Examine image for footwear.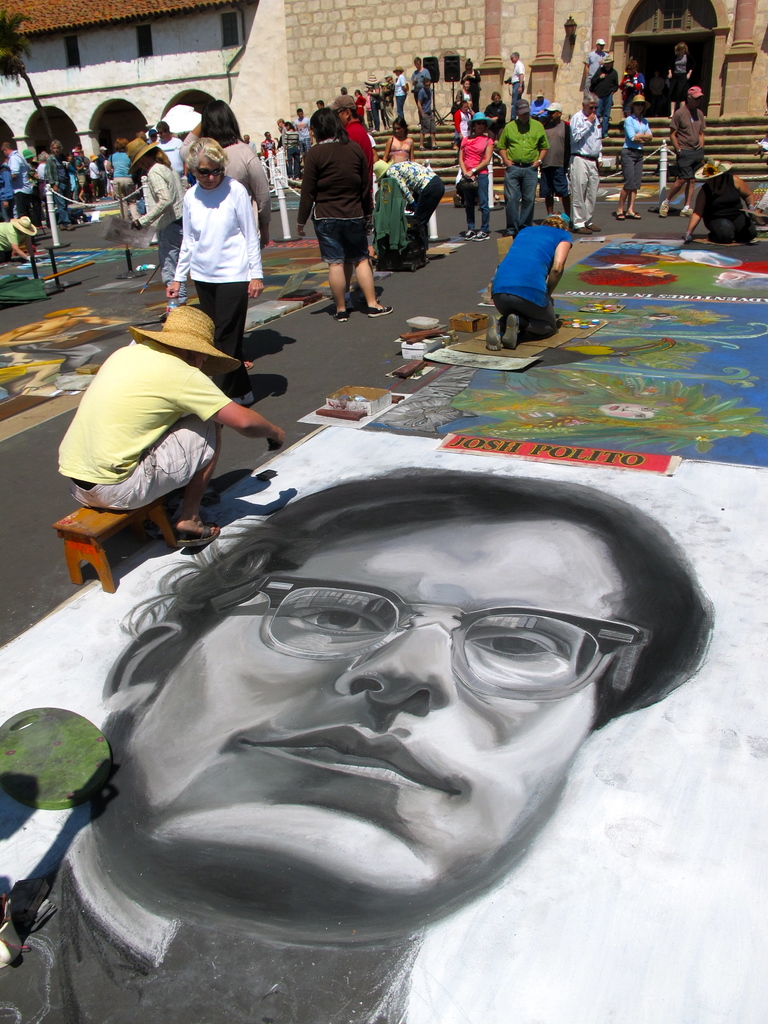
Examination result: {"left": 182, "top": 516, "right": 223, "bottom": 546}.
